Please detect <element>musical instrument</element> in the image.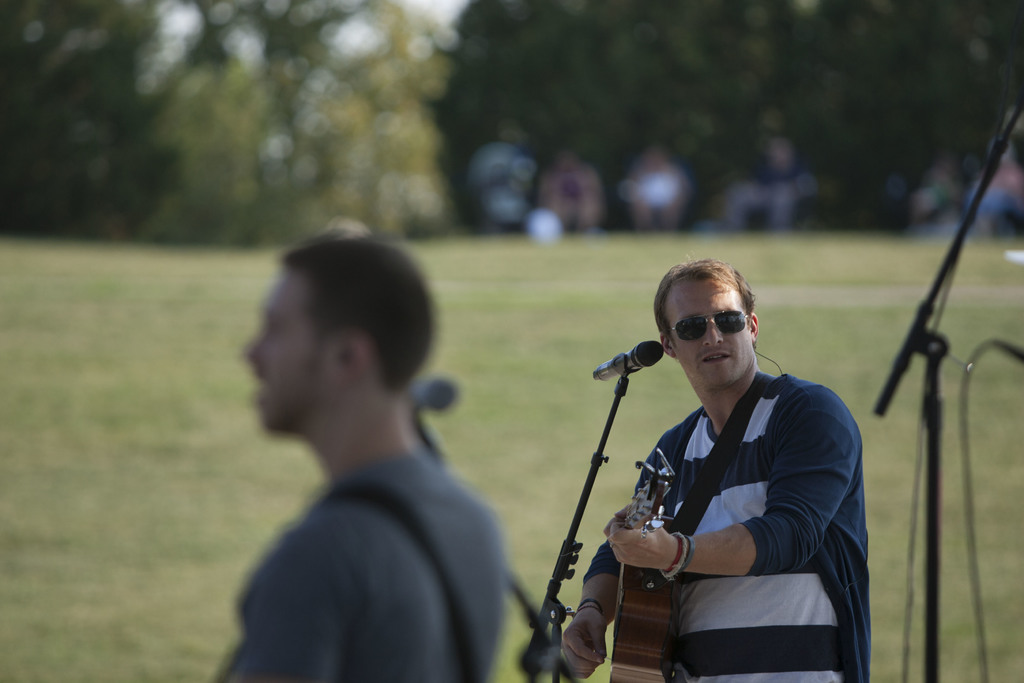
left=596, top=441, right=683, bottom=682.
